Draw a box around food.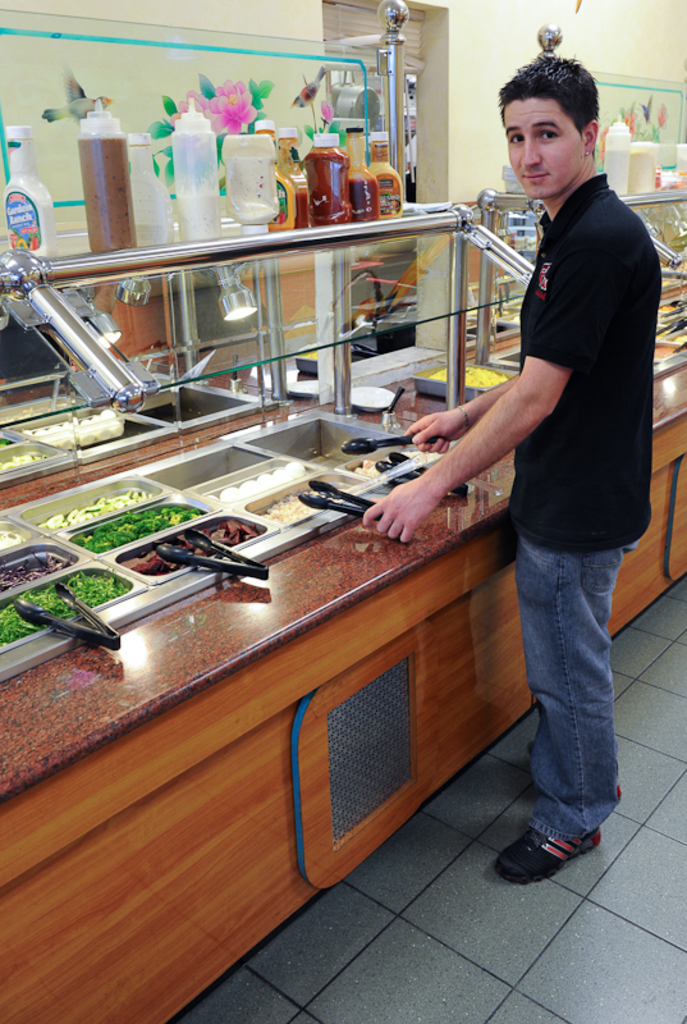
(209, 457, 307, 503).
